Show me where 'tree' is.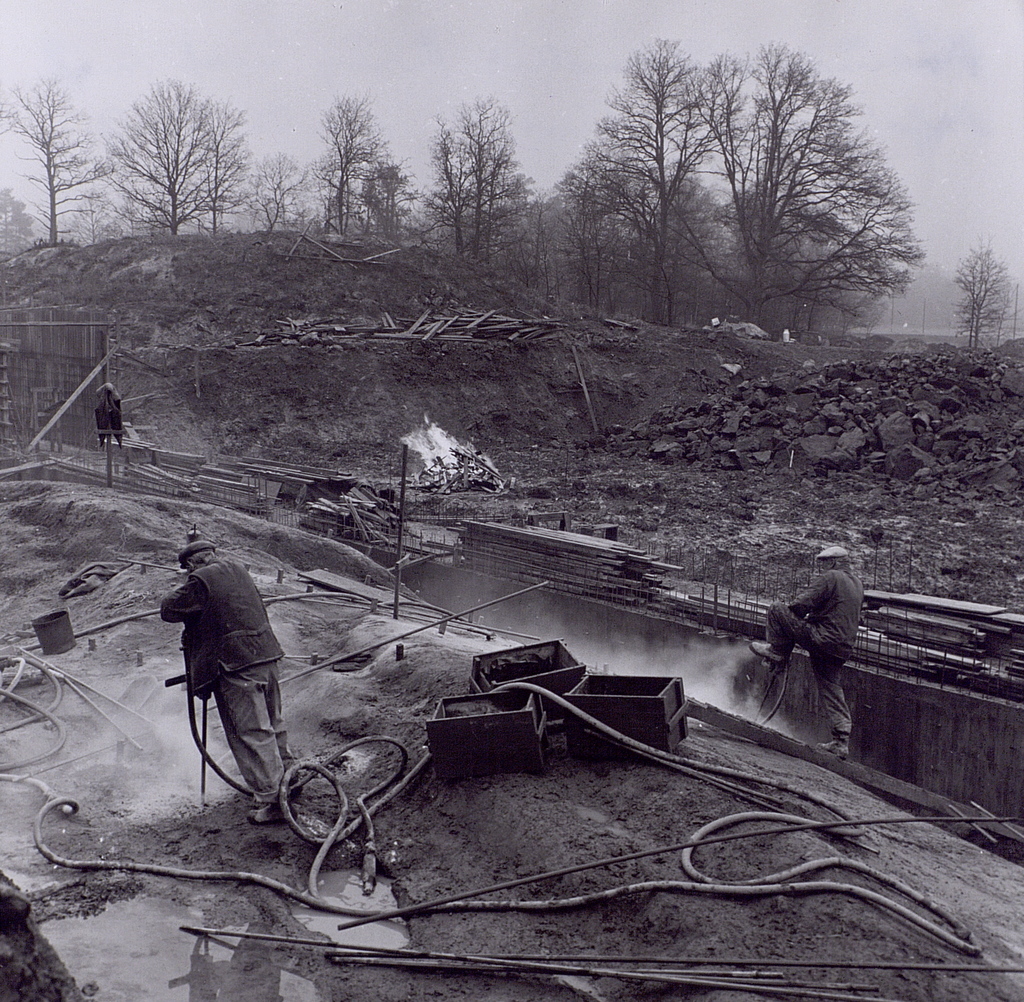
'tree' is at bbox=(953, 243, 1010, 355).
